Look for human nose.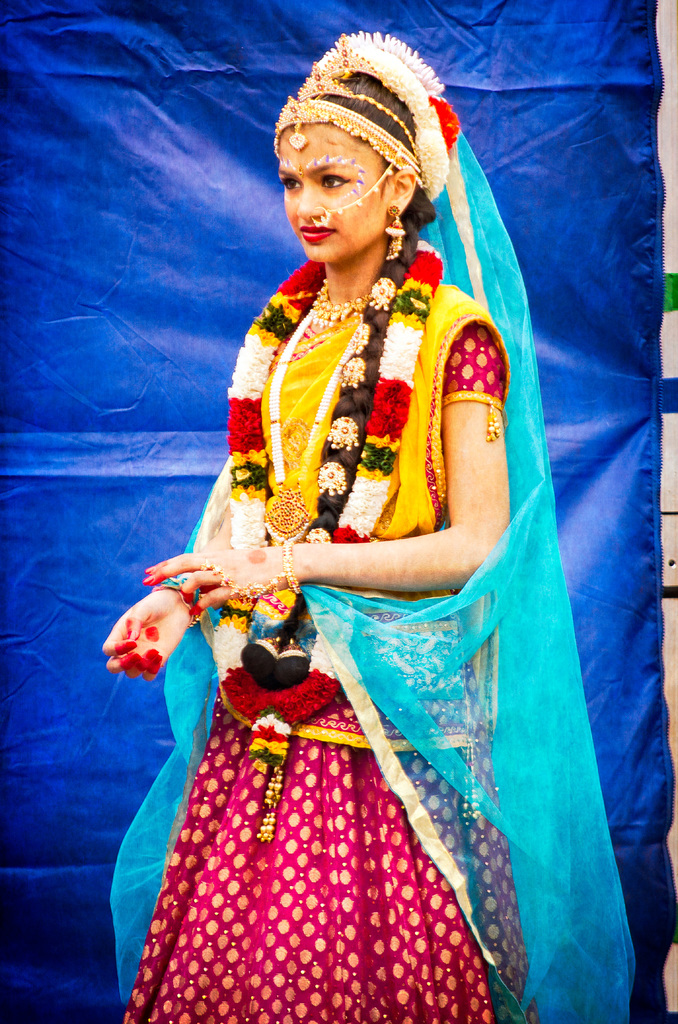
Found: box(298, 183, 321, 220).
